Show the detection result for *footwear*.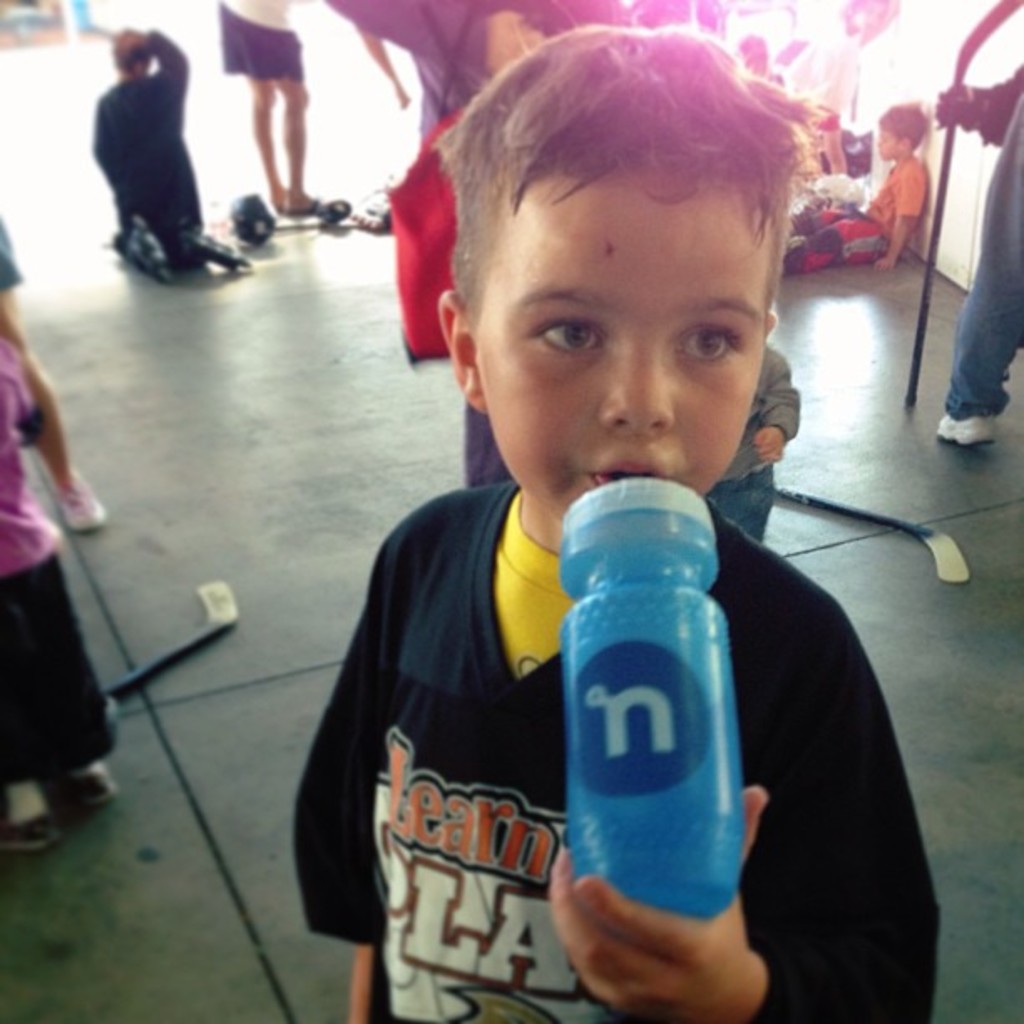
[x1=3, y1=812, x2=67, y2=857].
